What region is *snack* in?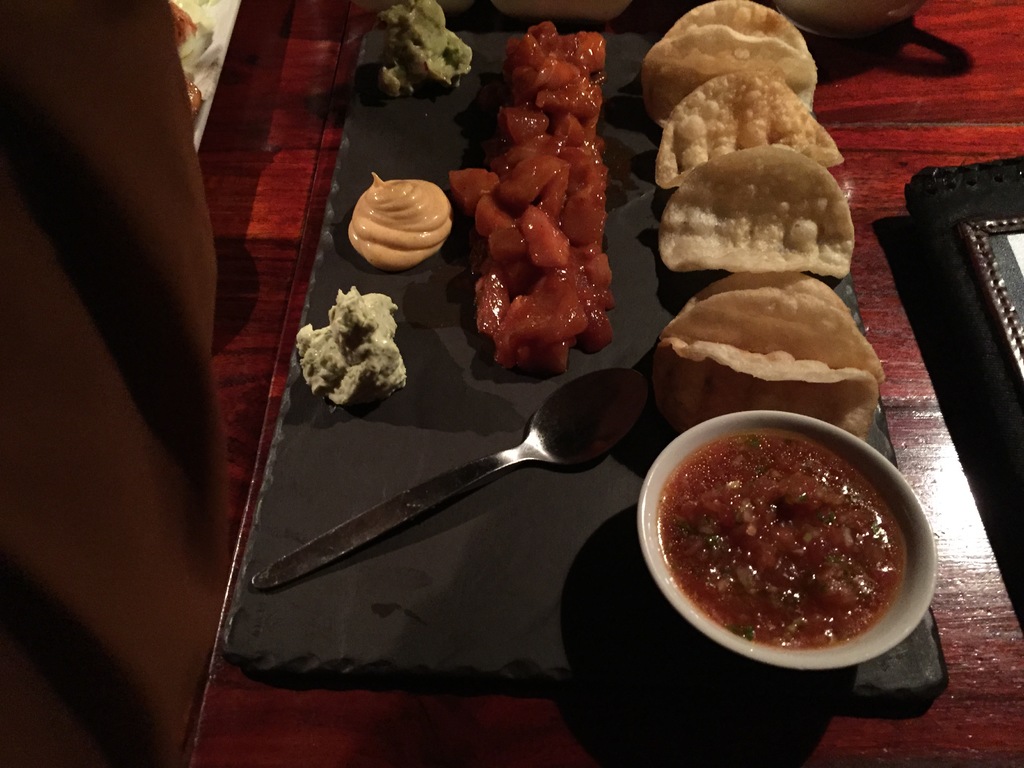
BBox(660, 143, 854, 276).
